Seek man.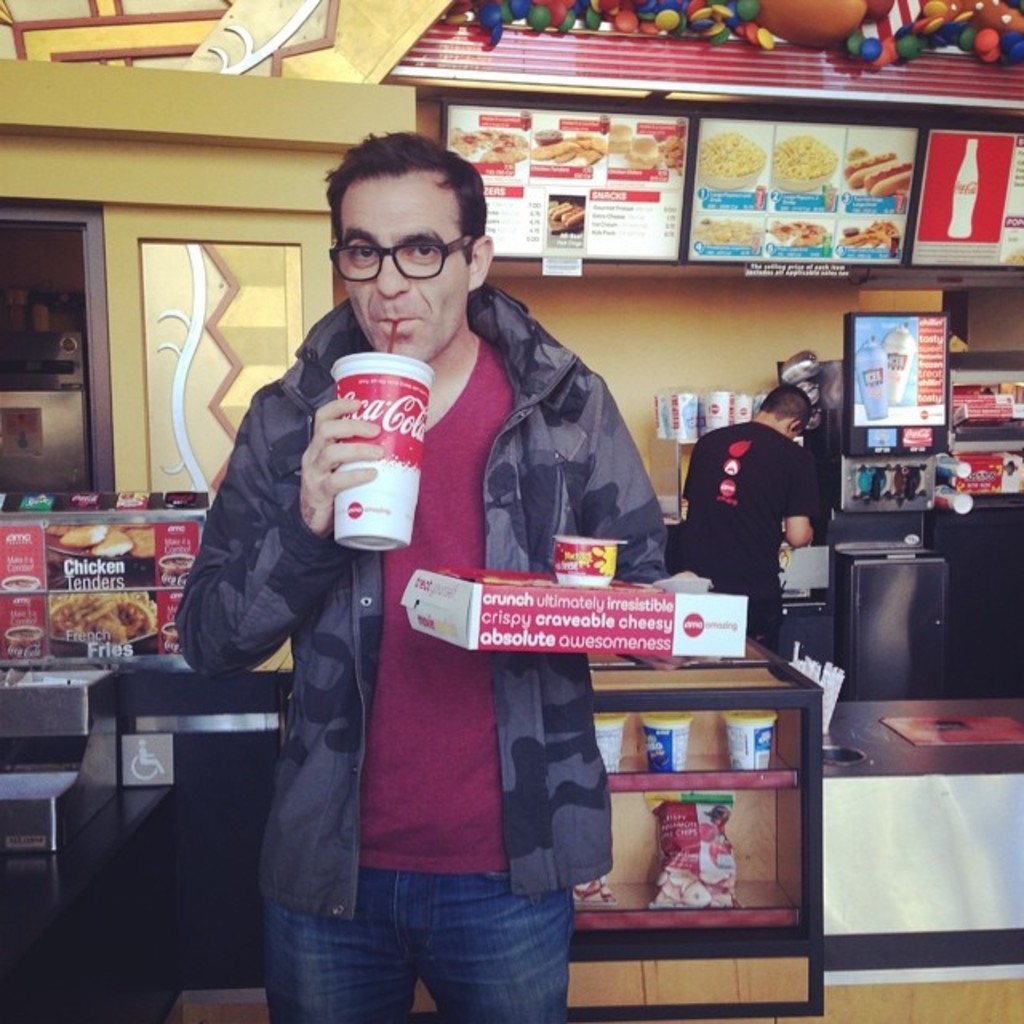
bbox(206, 122, 717, 1005).
